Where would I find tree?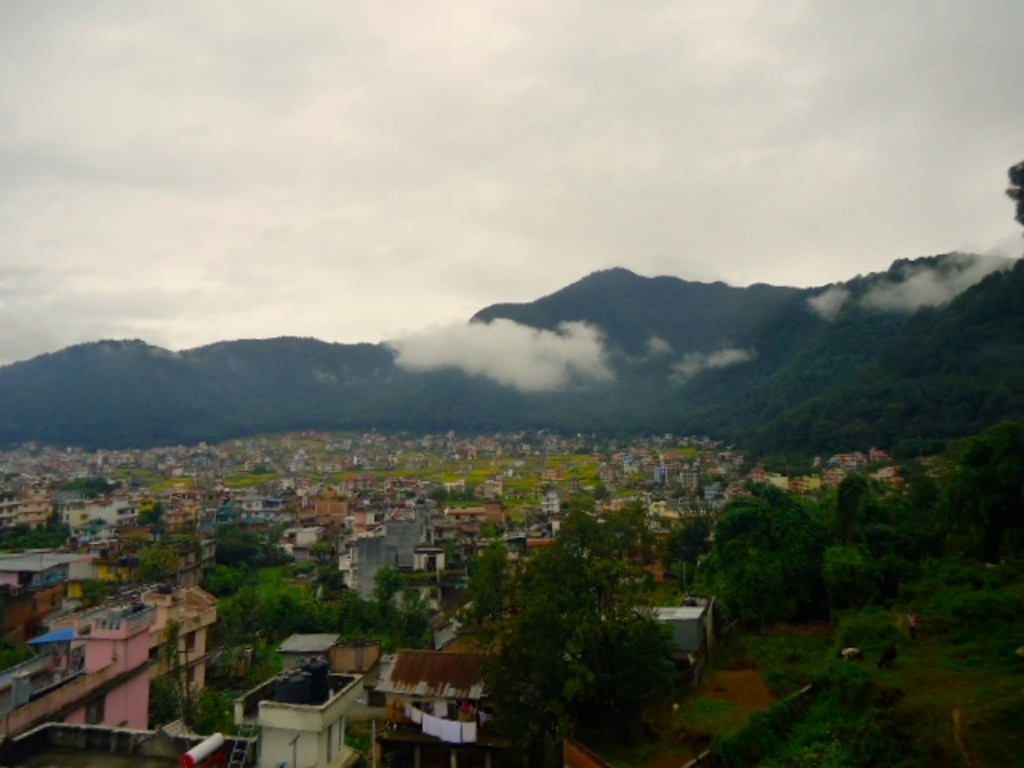
At (5,248,1022,450).
